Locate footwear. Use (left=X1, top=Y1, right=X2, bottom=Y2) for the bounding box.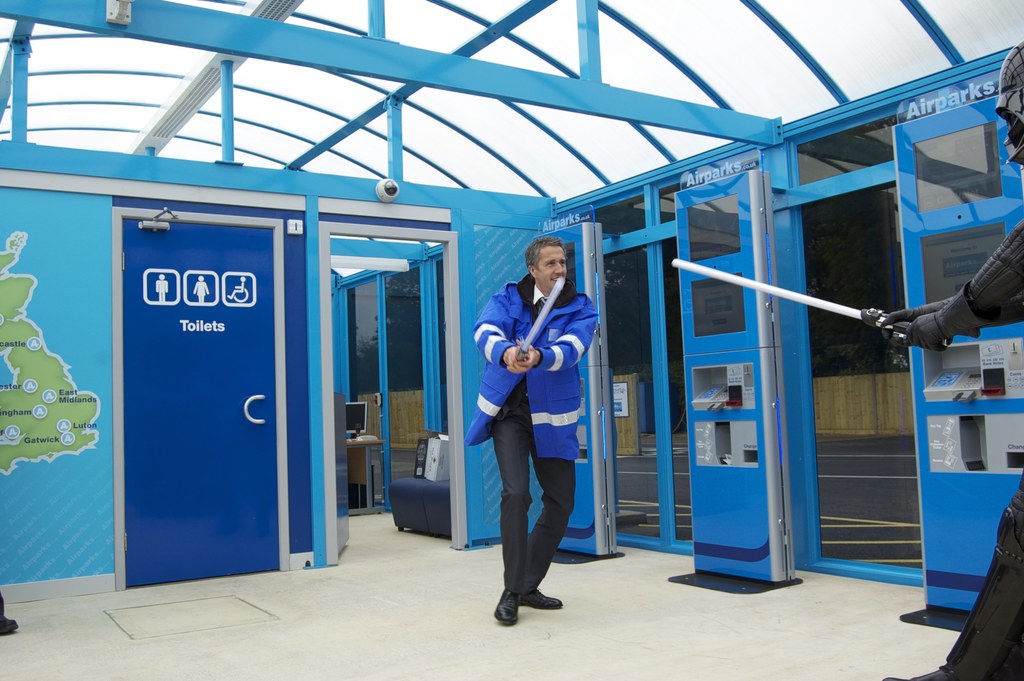
(left=0, top=618, right=21, bottom=636).
